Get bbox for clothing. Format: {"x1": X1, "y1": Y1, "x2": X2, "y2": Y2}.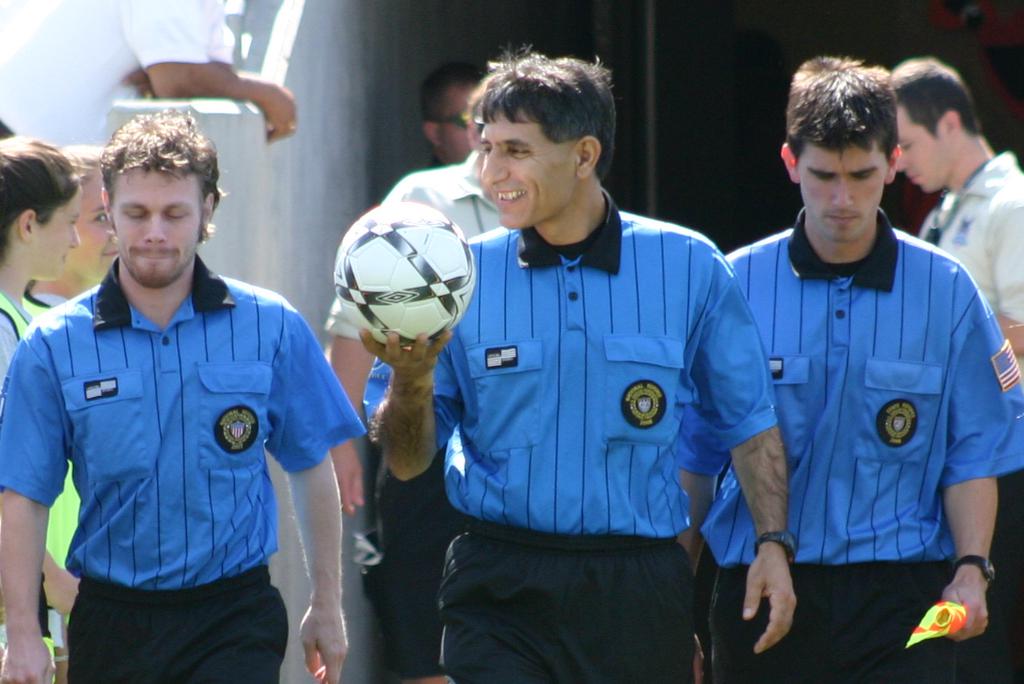
{"x1": 676, "y1": 209, "x2": 1023, "y2": 683}.
